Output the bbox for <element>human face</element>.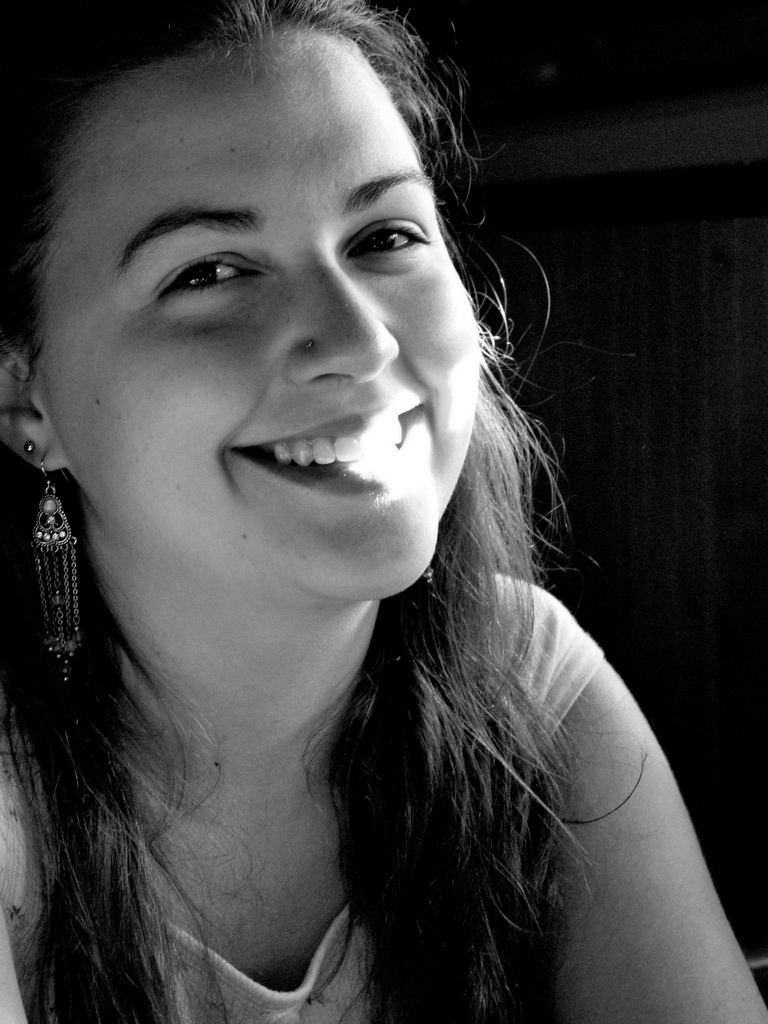
x1=40, y1=26, x2=475, y2=603.
